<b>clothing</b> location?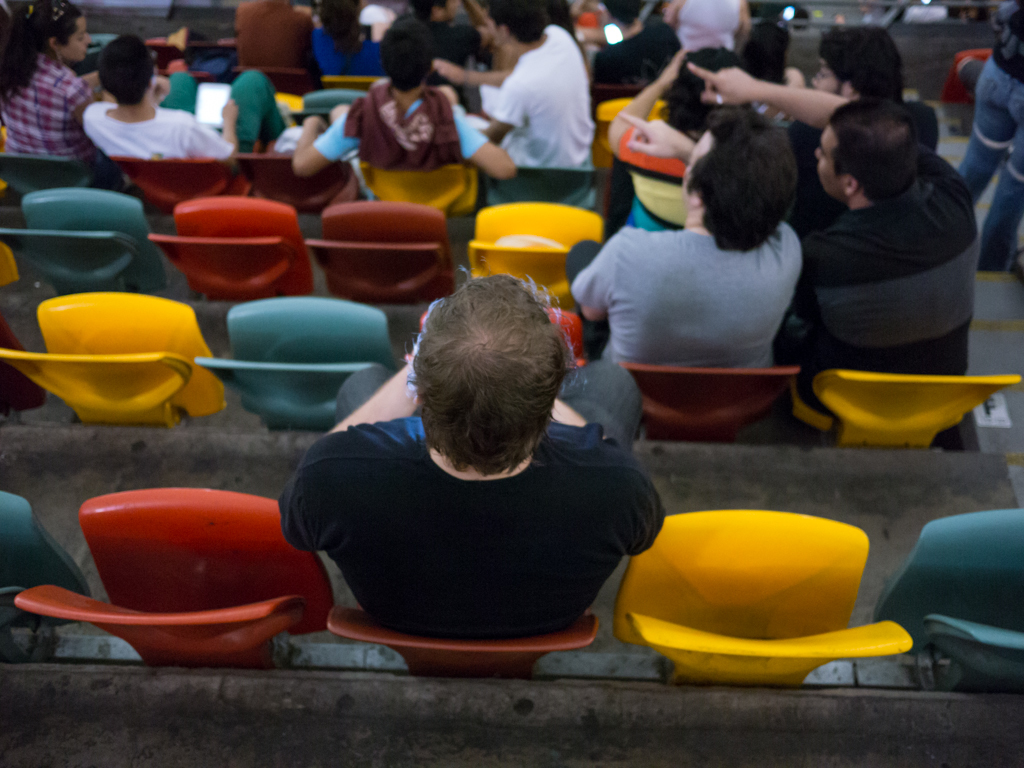
box(780, 161, 1006, 406)
